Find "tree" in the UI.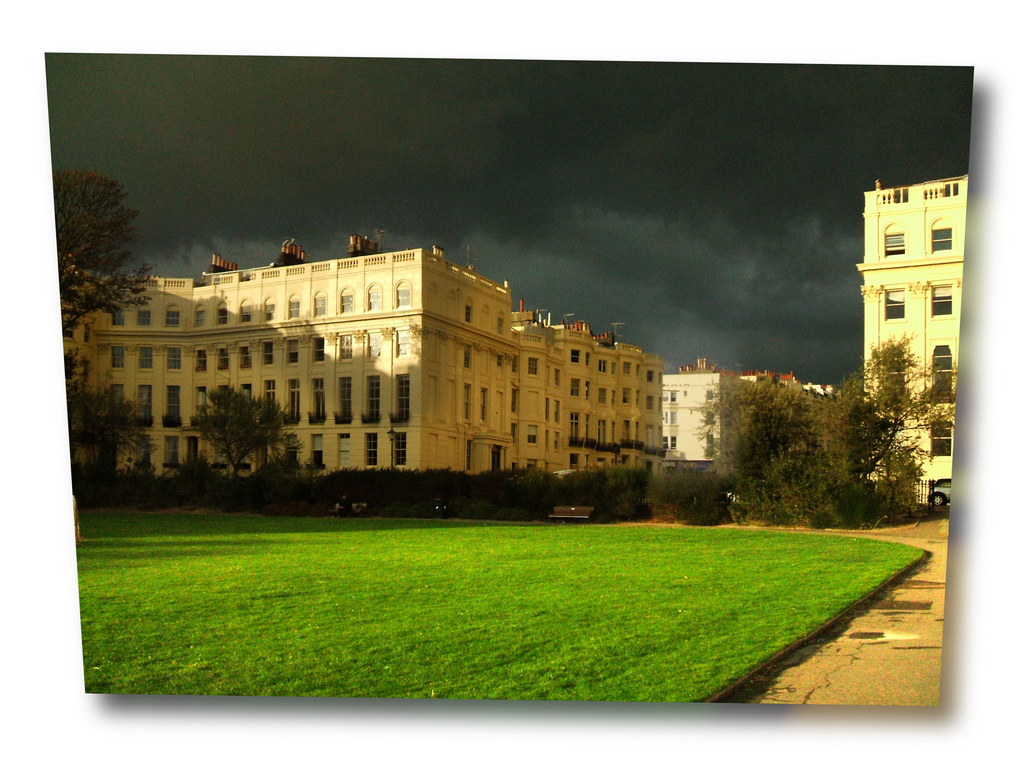
UI element at (left=49, top=158, right=157, bottom=358).
